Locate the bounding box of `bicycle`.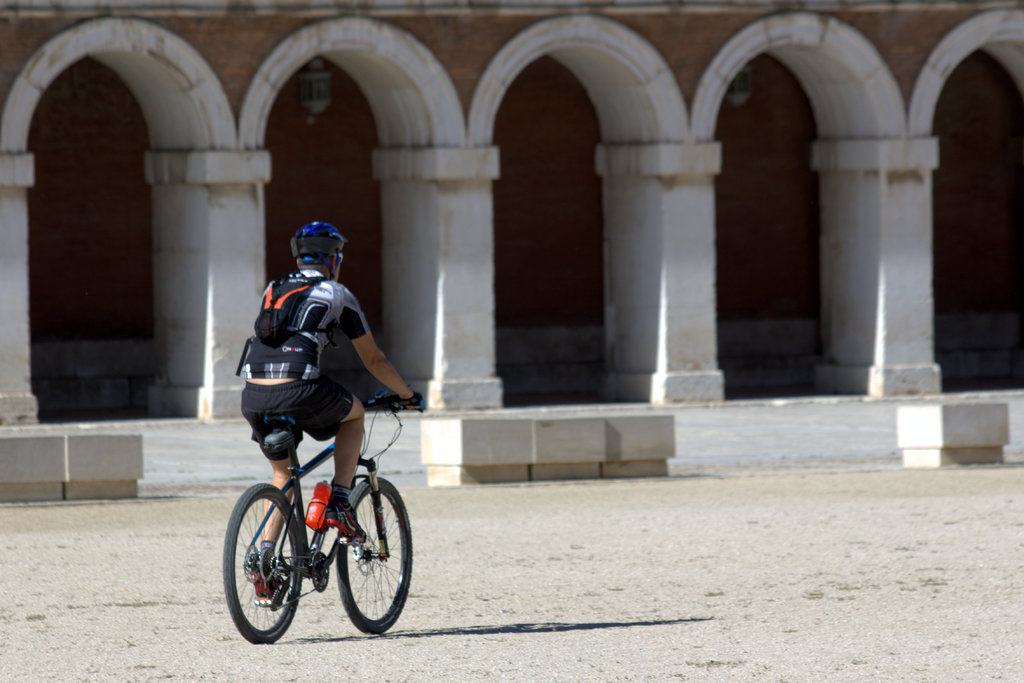
Bounding box: crop(207, 383, 414, 648).
